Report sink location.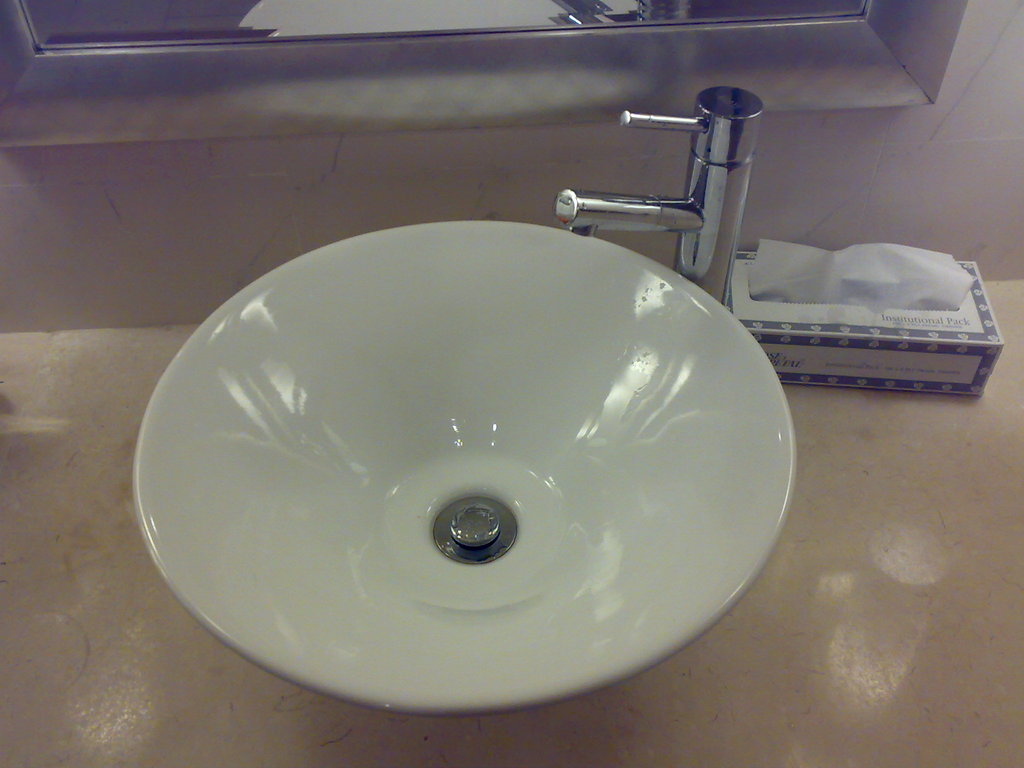
Report: select_region(131, 84, 799, 716).
